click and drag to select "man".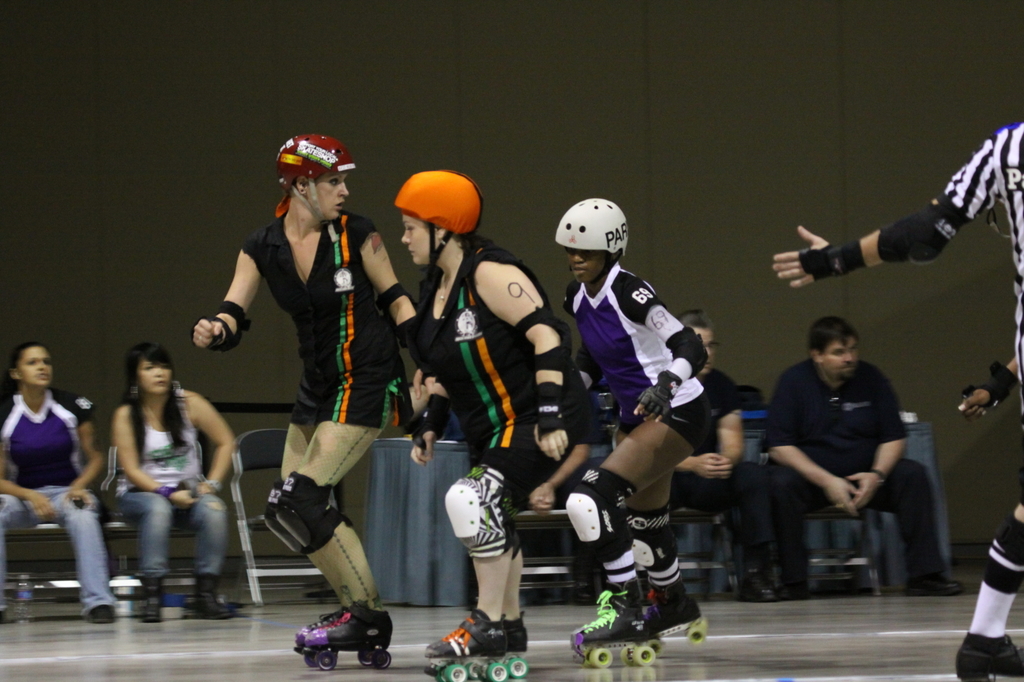
Selection: bbox=[649, 297, 791, 610].
